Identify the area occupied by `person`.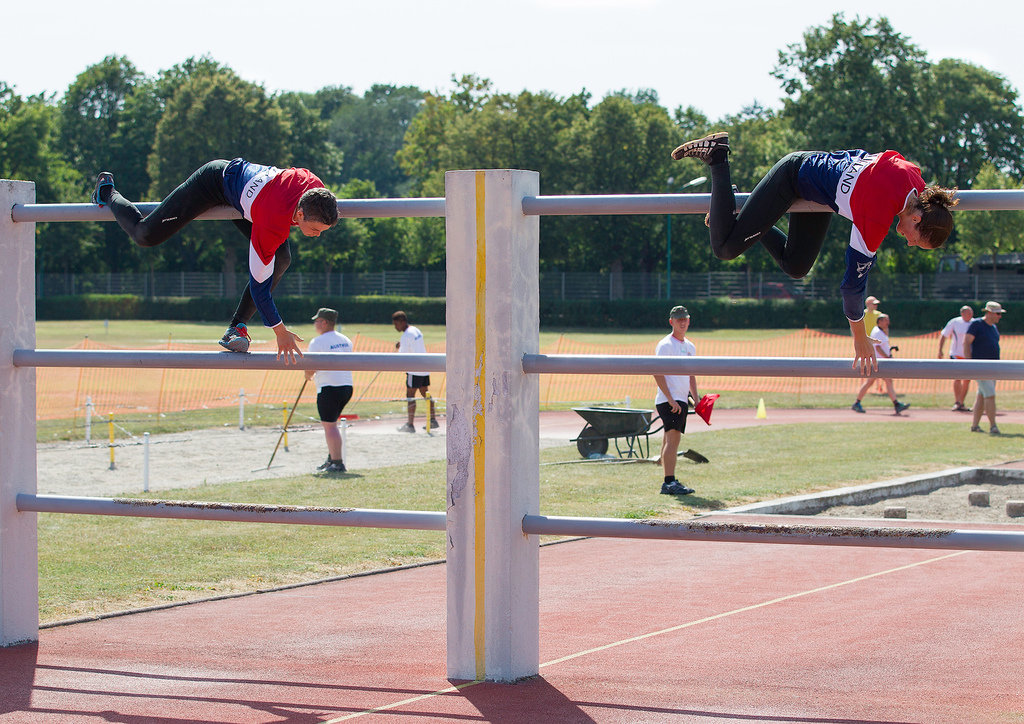
Area: l=94, t=156, r=338, b=366.
